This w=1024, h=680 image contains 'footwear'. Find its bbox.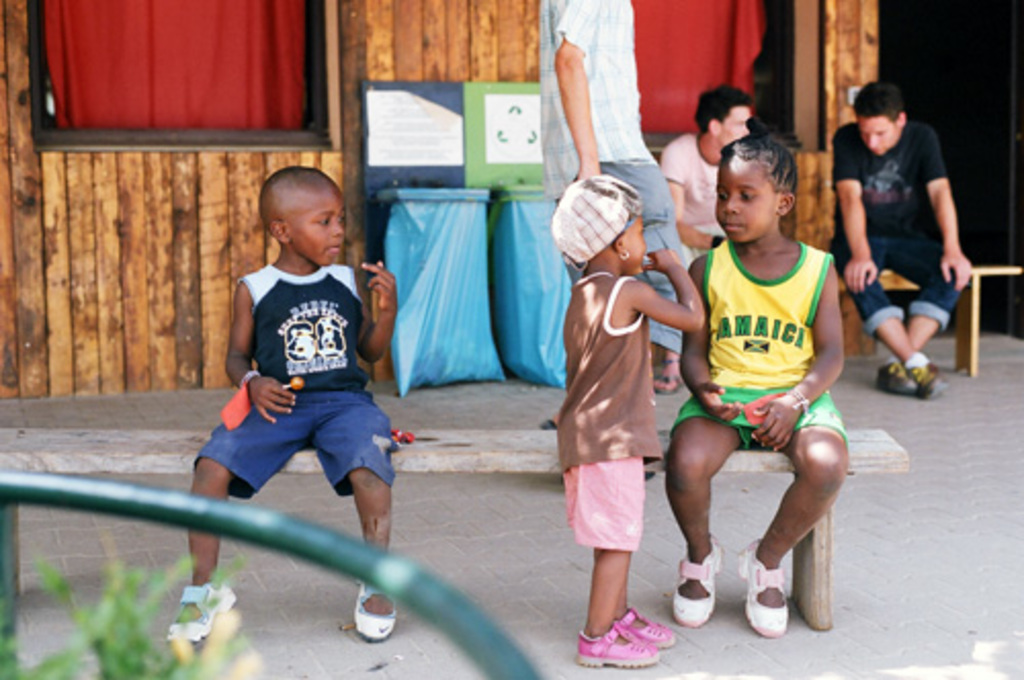
box=[678, 555, 735, 645].
